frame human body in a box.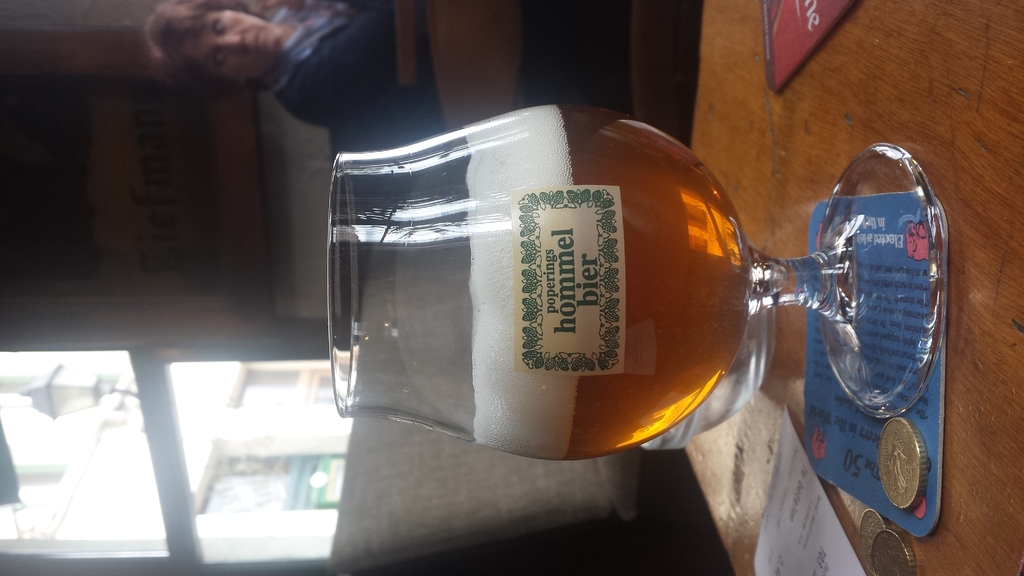
[143,0,439,131].
